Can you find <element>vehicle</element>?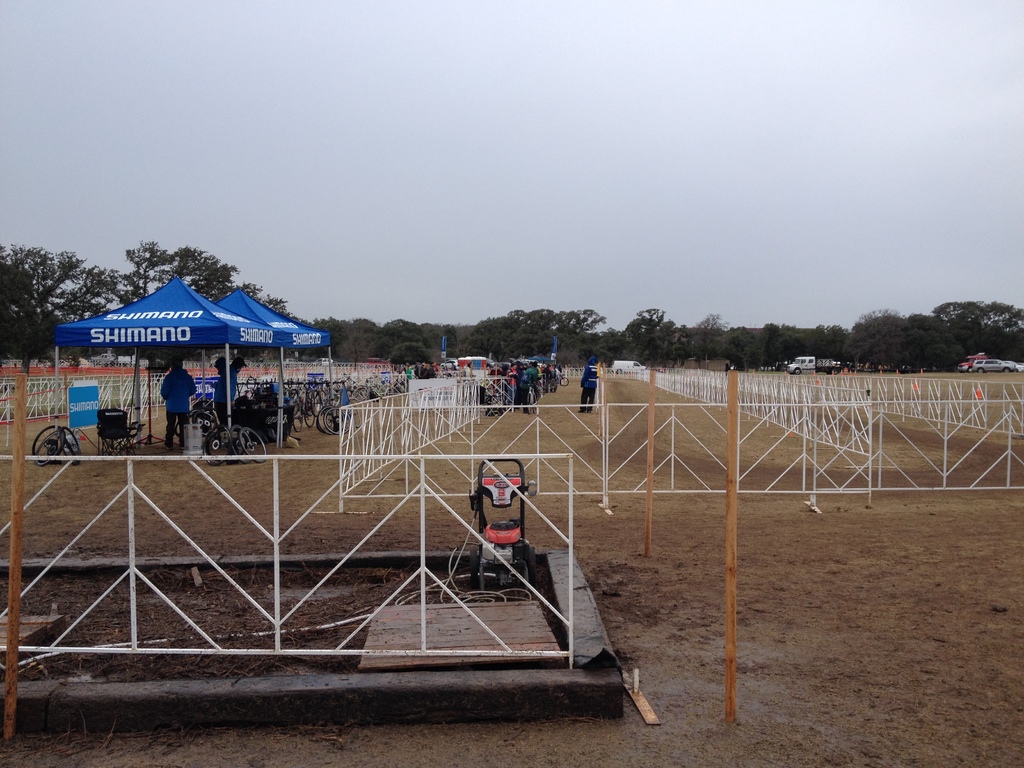
Yes, bounding box: box=[953, 348, 993, 376].
